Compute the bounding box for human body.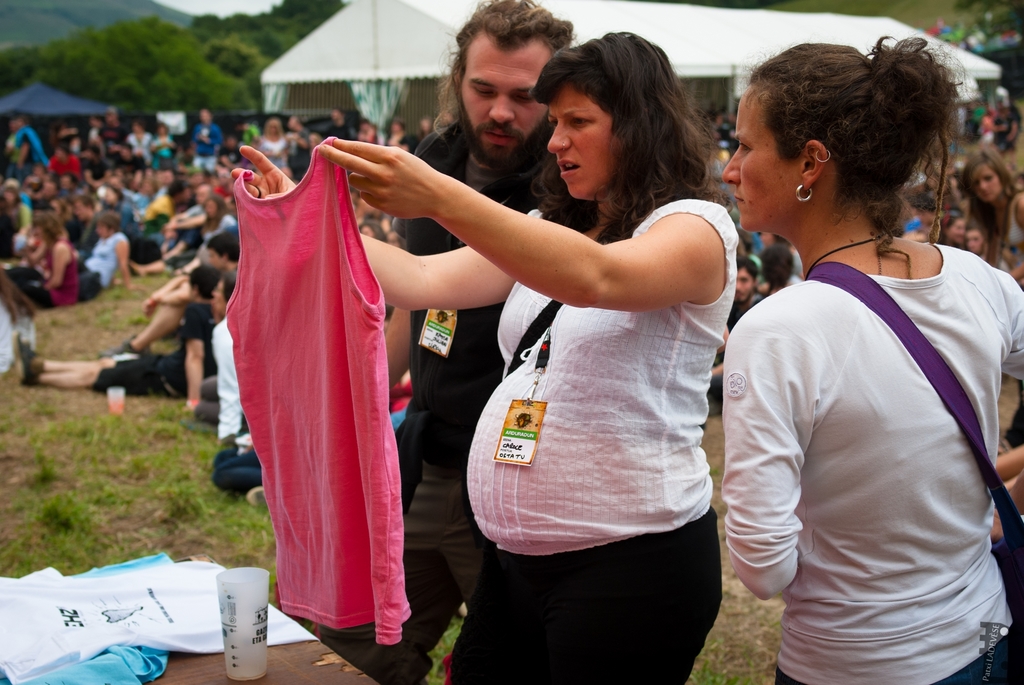
<bbox>311, 120, 561, 684</bbox>.
